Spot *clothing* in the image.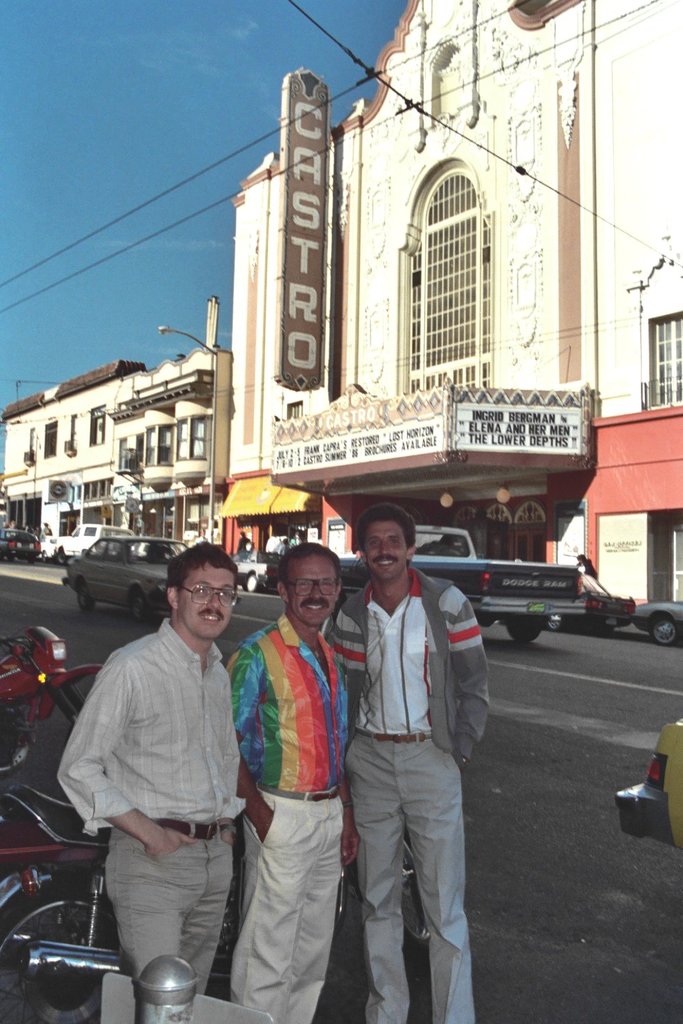
*clothing* found at <region>57, 619, 251, 989</region>.
